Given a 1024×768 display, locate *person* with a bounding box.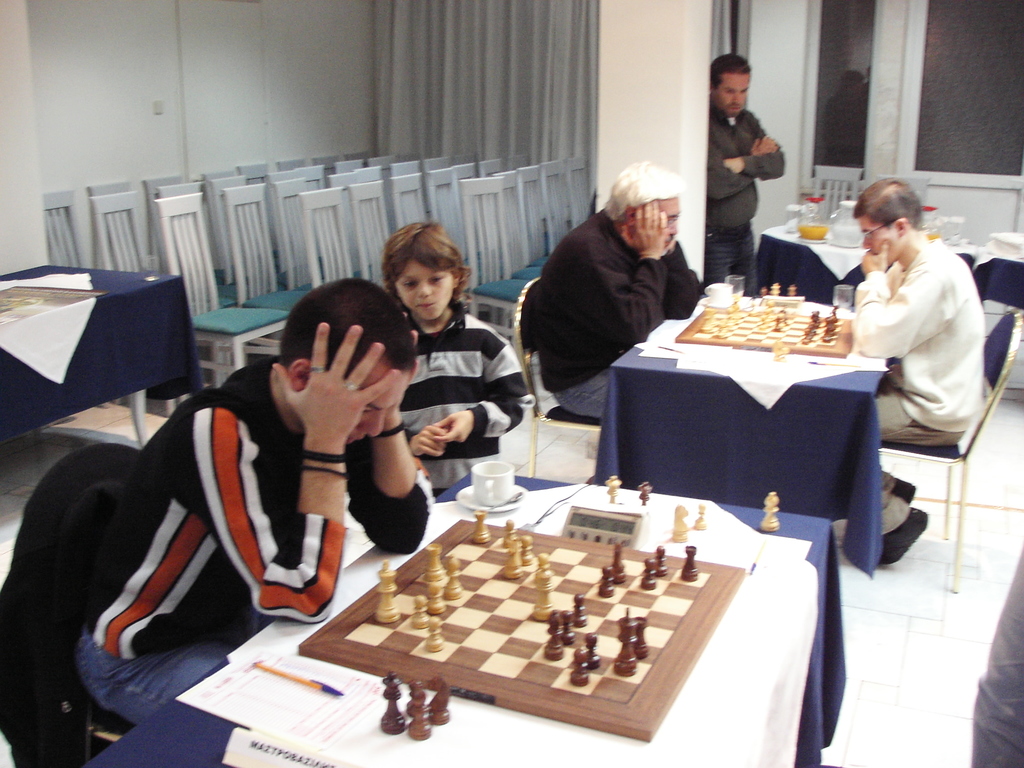
Located: pyautogui.locateOnScreen(705, 56, 784, 302).
